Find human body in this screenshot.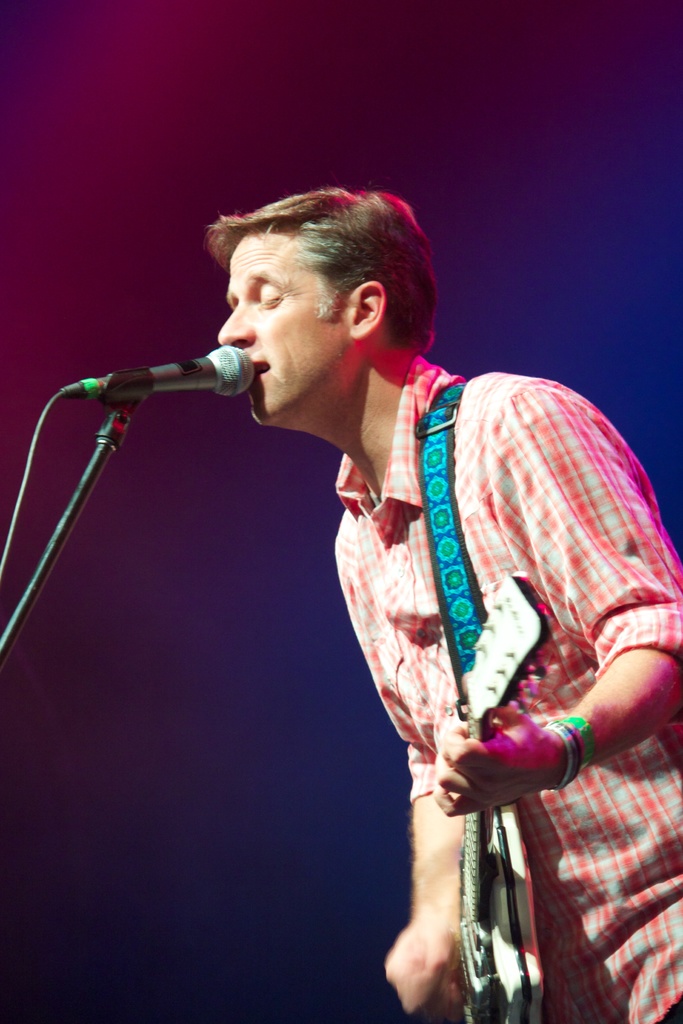
The bounding box for human body is bbox=[91, 199, 630, 1023].
